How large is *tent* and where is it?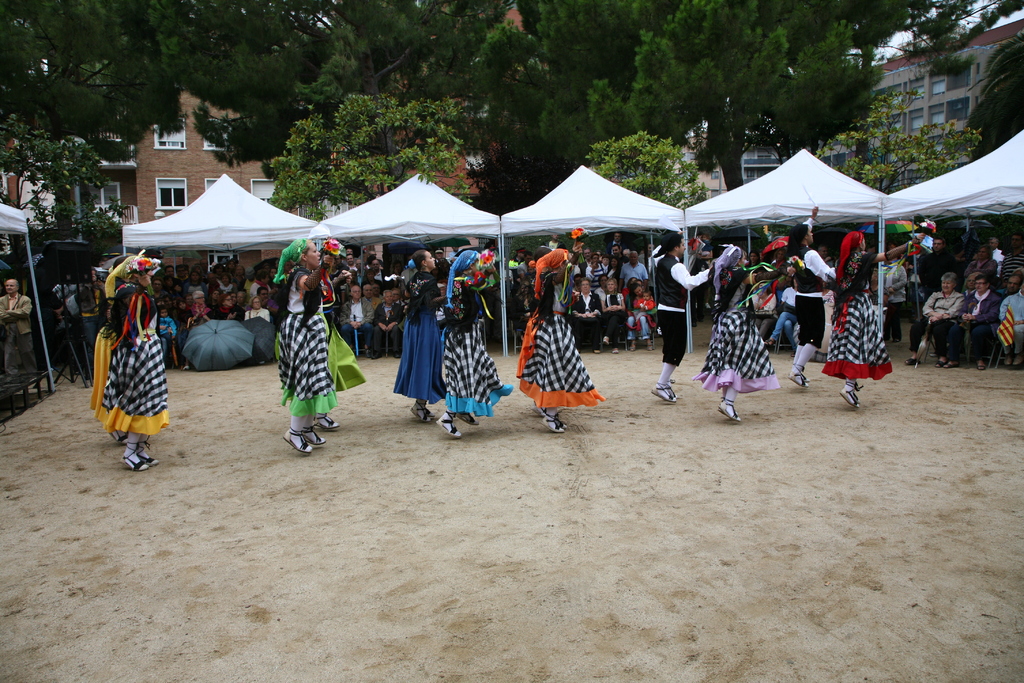
Bounding box: BBox(668, 141, 939, 374).
